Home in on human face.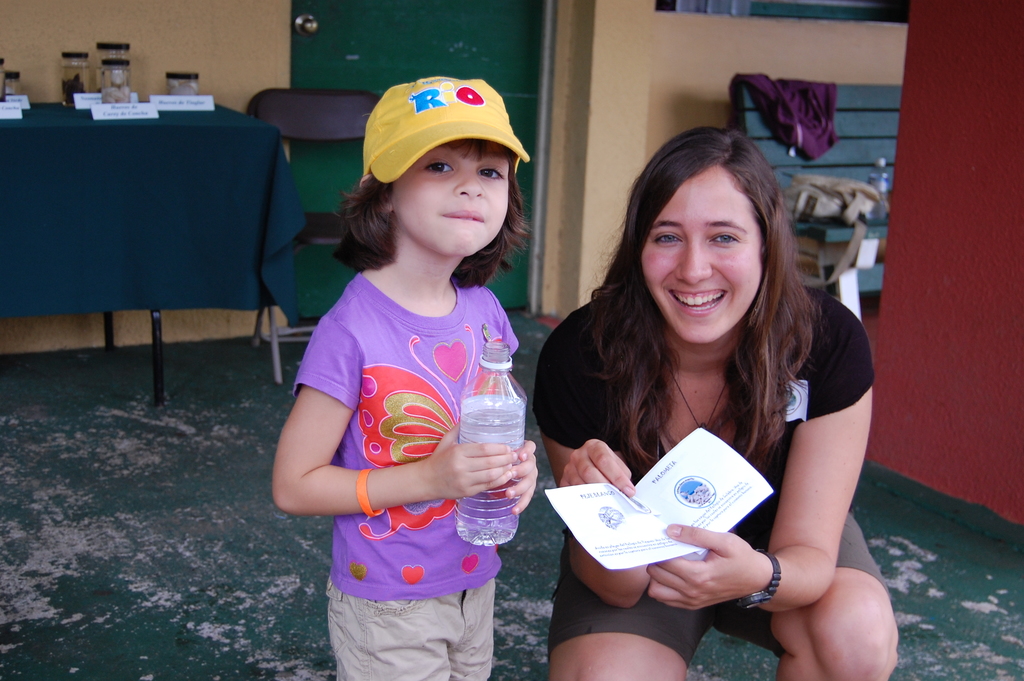
Homed in at [left=643, top=166, right=763, bottom=346].
